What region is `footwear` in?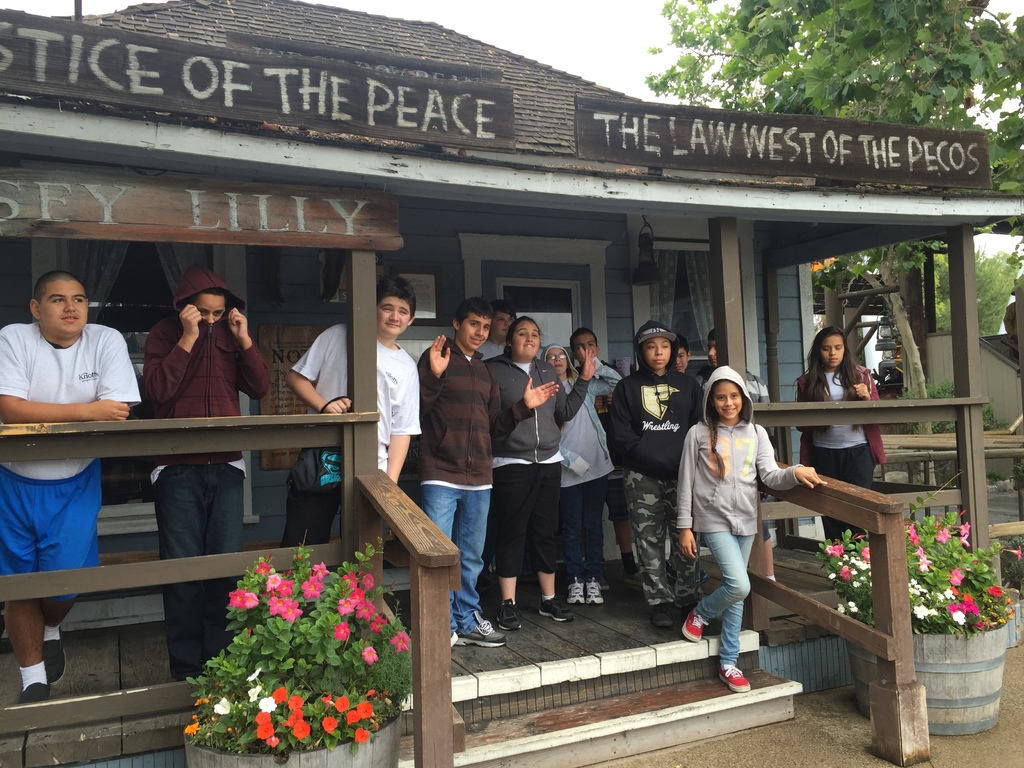
l=537, t=602, r=578, b=623.
